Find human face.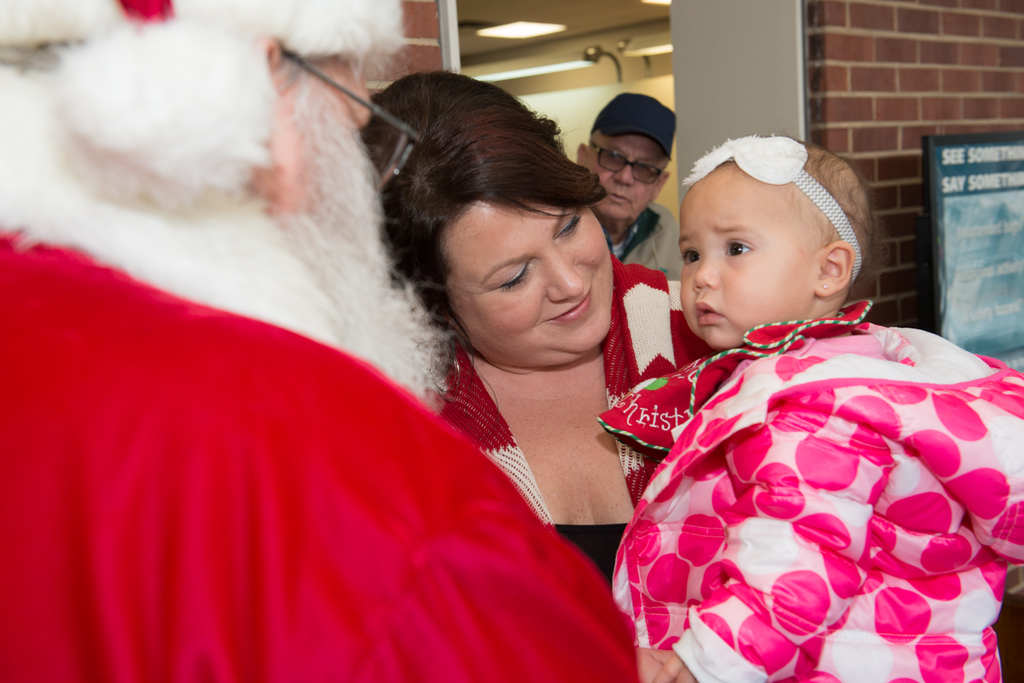
l=268, t=50, r=372, b=218.
